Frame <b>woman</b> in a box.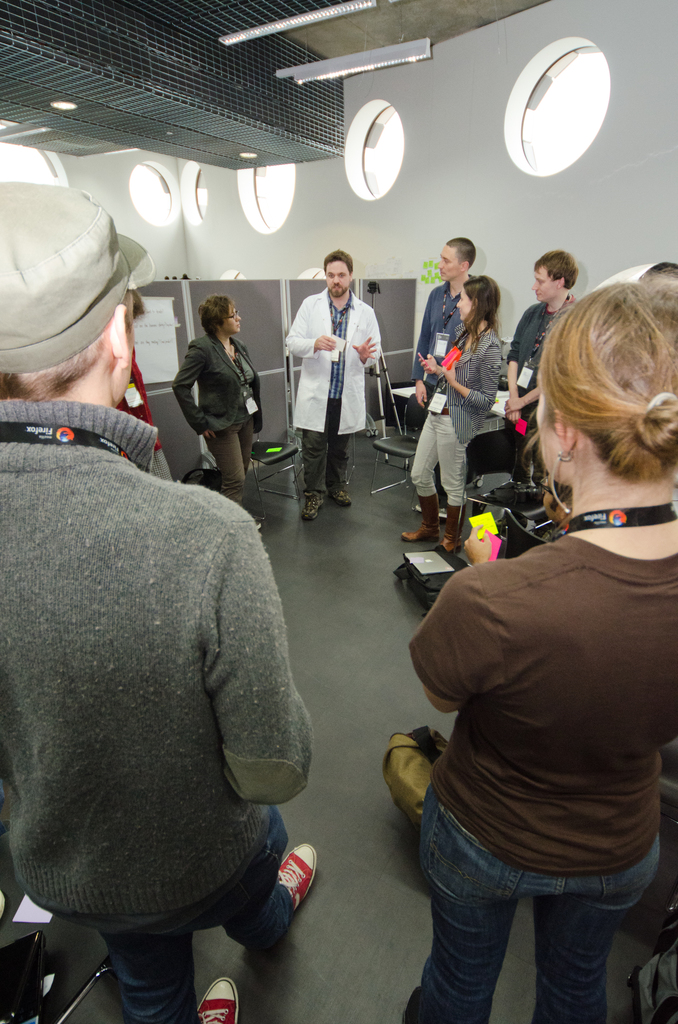
box(398, 279, 677, 1023).
